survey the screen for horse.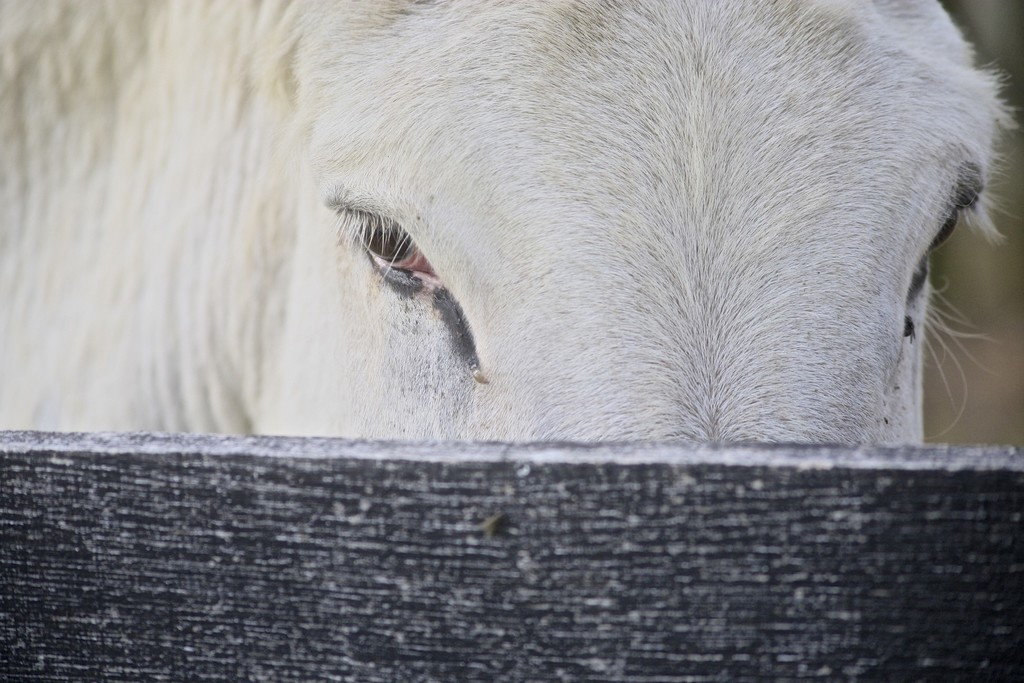
Survey found: bbox=(0, 0, 1022, 450).
